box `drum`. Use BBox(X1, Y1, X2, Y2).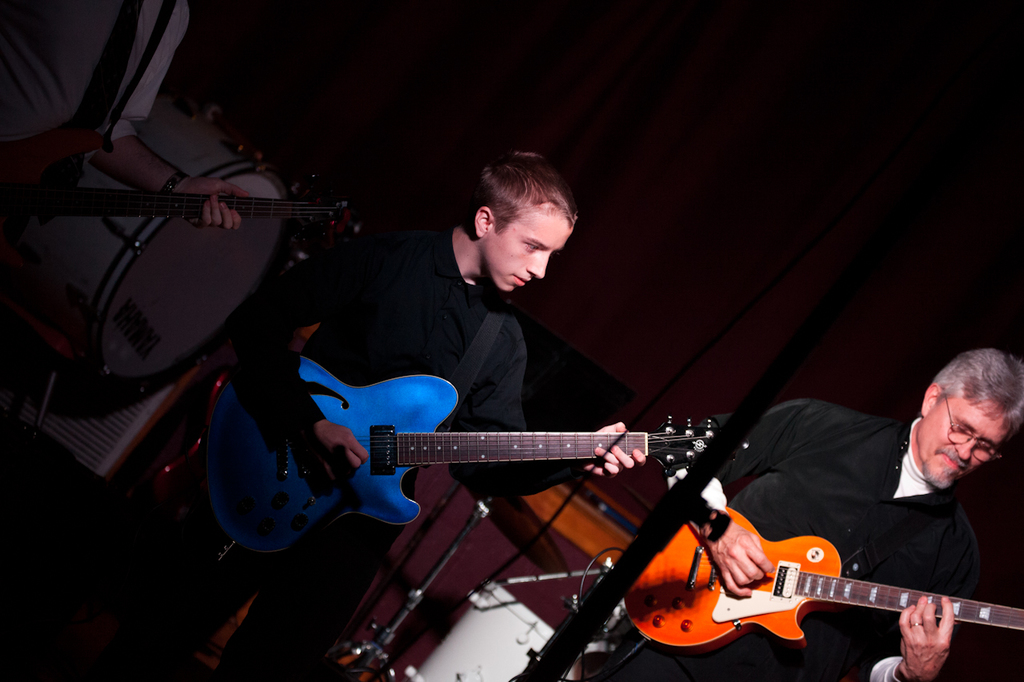
BBox(20, 93, 304, 391).
